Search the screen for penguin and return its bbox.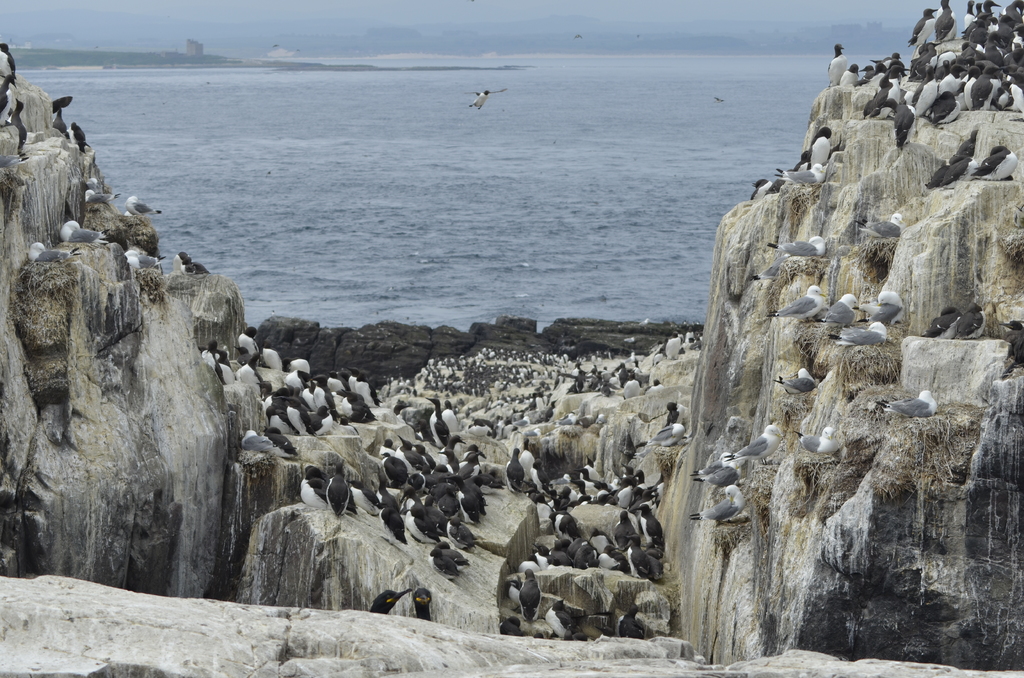
Found: [980,42,1003,63].
